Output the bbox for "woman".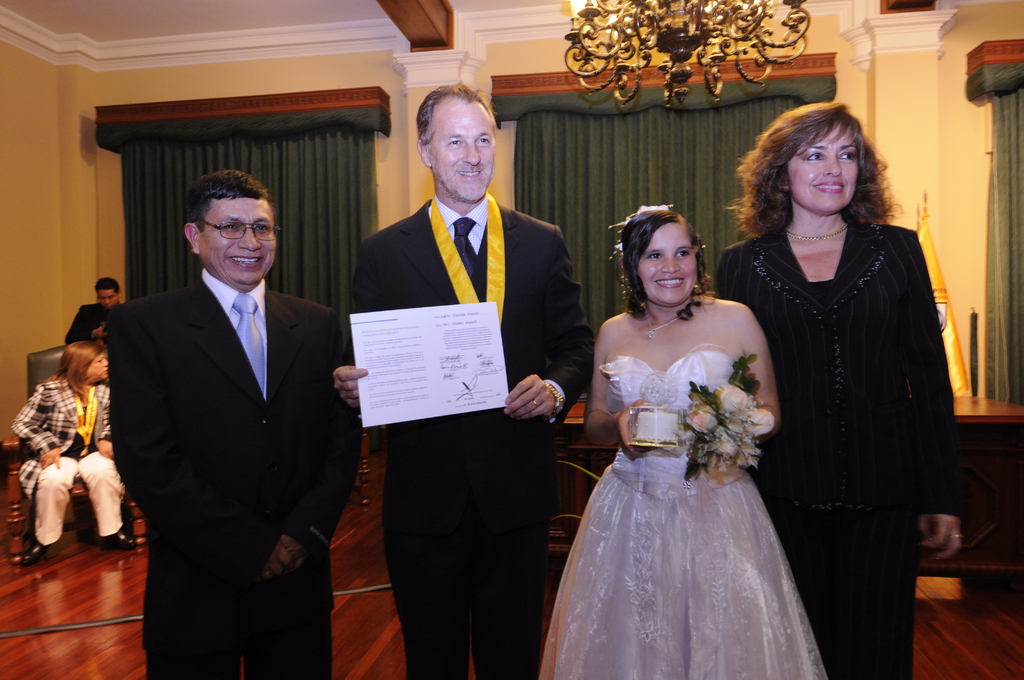
crop(712, 97, 970, 679).
